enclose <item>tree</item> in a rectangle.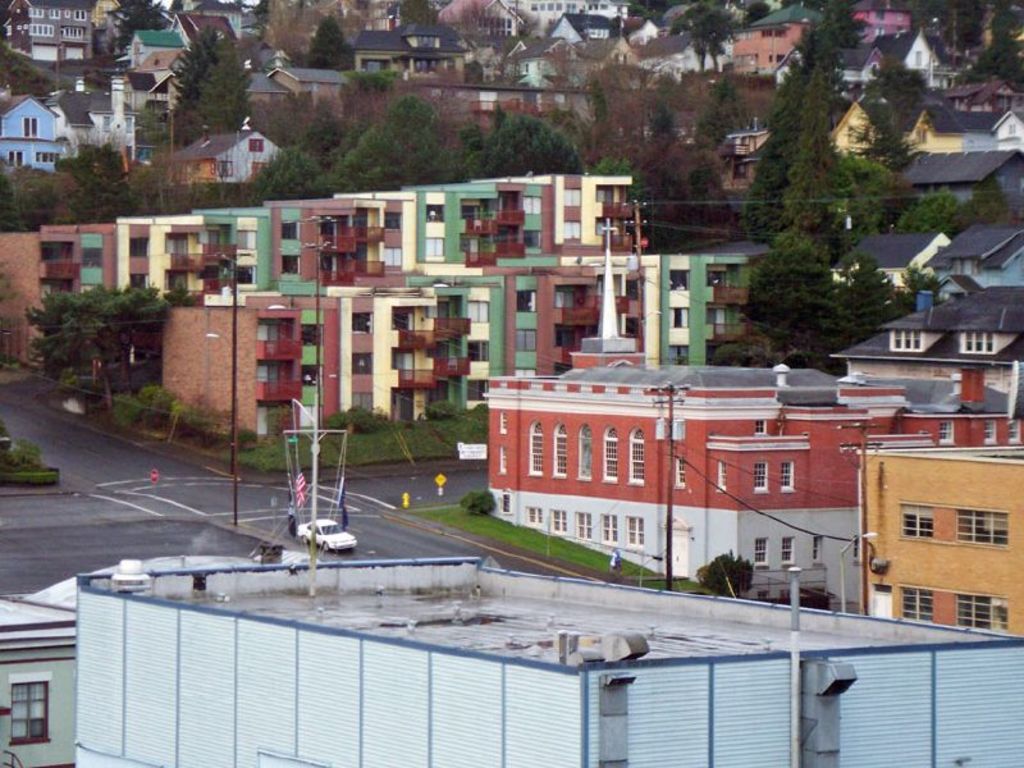
region(338, 101, 470, 189).
